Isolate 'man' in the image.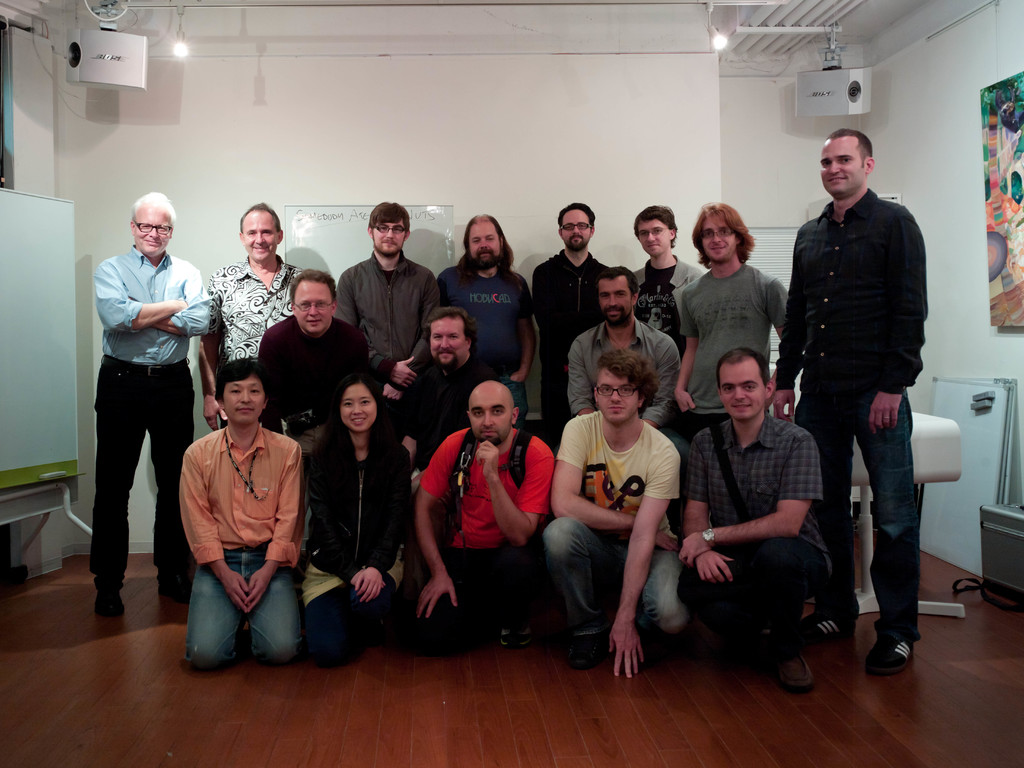
Isolated region: (542, 351, 690, 684).
